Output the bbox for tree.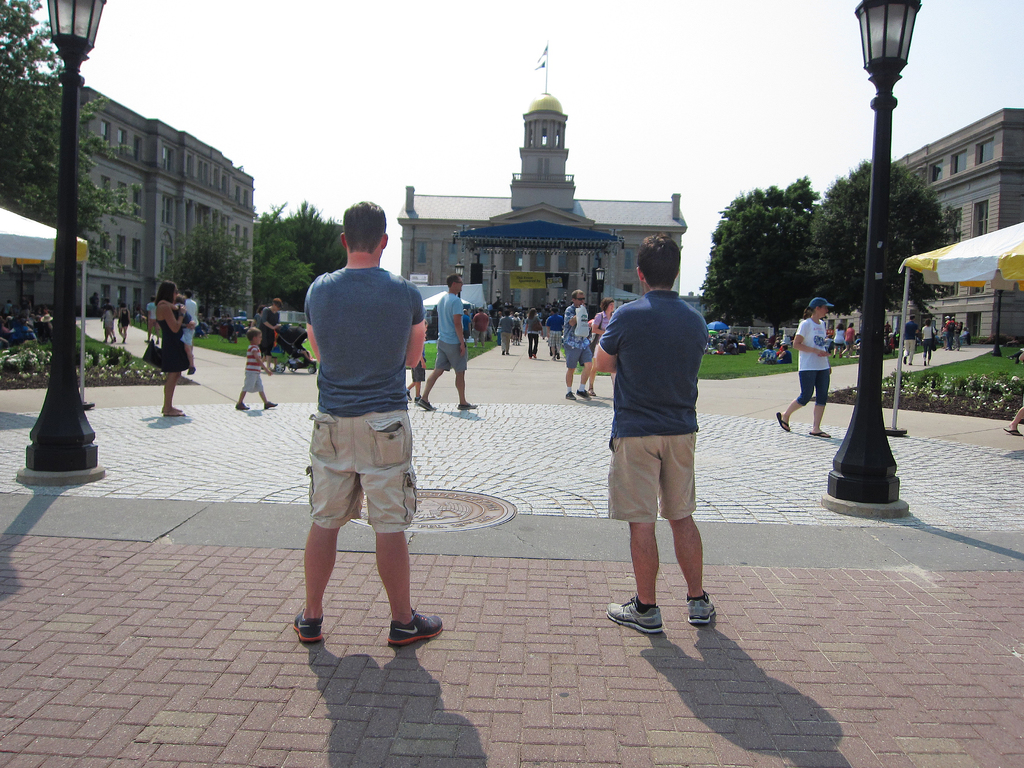
[x1=800, y1=165, x2=964, y2=303].
